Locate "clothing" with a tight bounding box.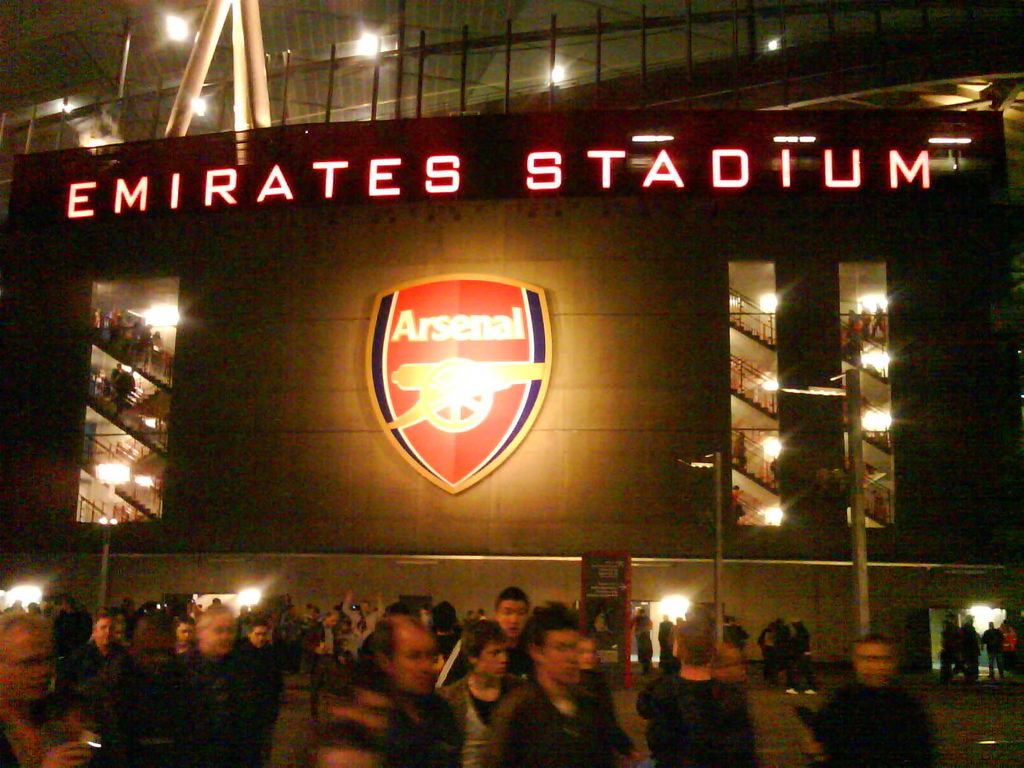
Rect(471, 667, 640, 767).
